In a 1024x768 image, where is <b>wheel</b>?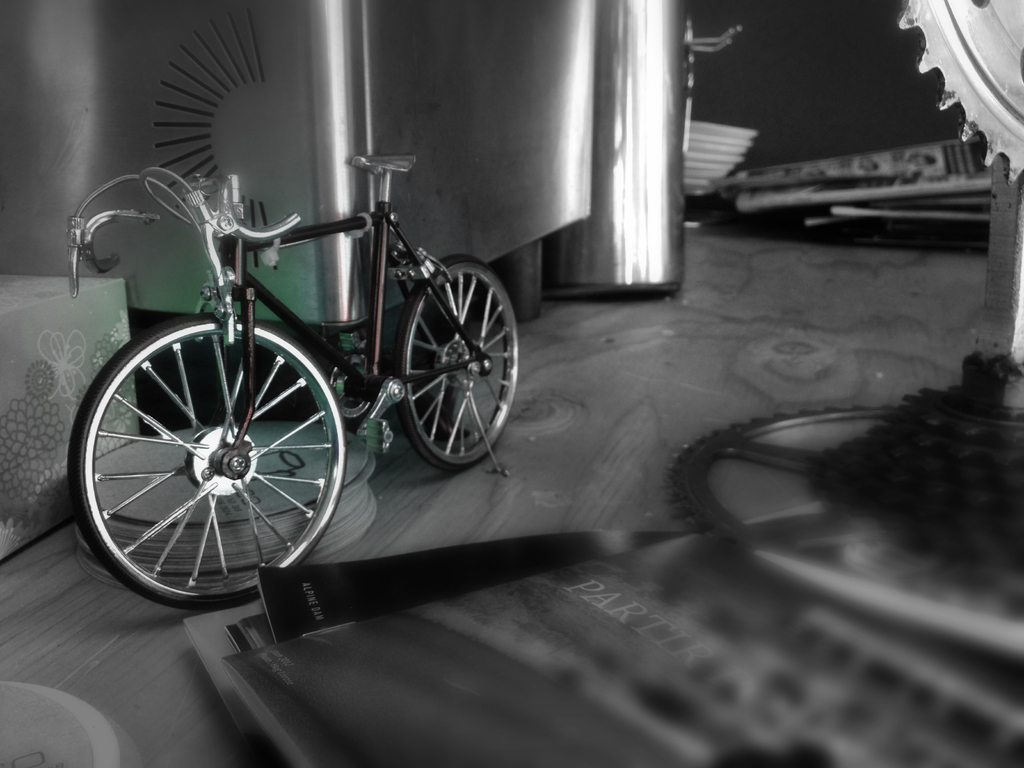
pyautogui.locateOnScreen(394, 255, 520, 471).
